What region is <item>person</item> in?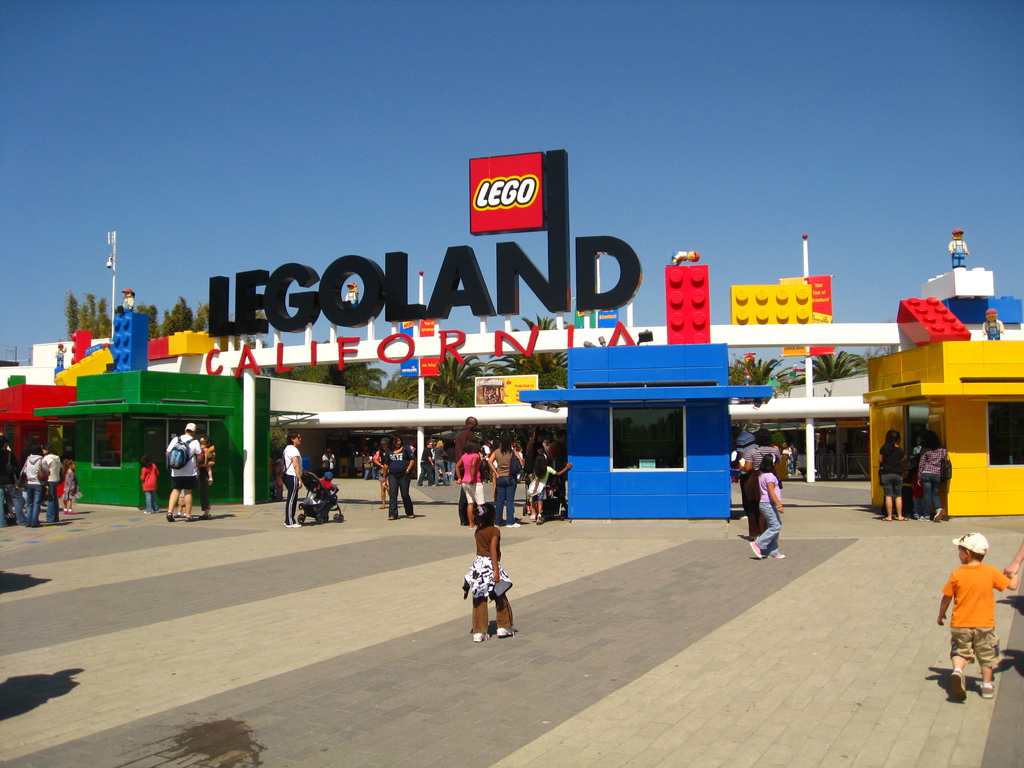
{"x1": 461, "y1": 500, "x2": 516, "y2": 647}.
